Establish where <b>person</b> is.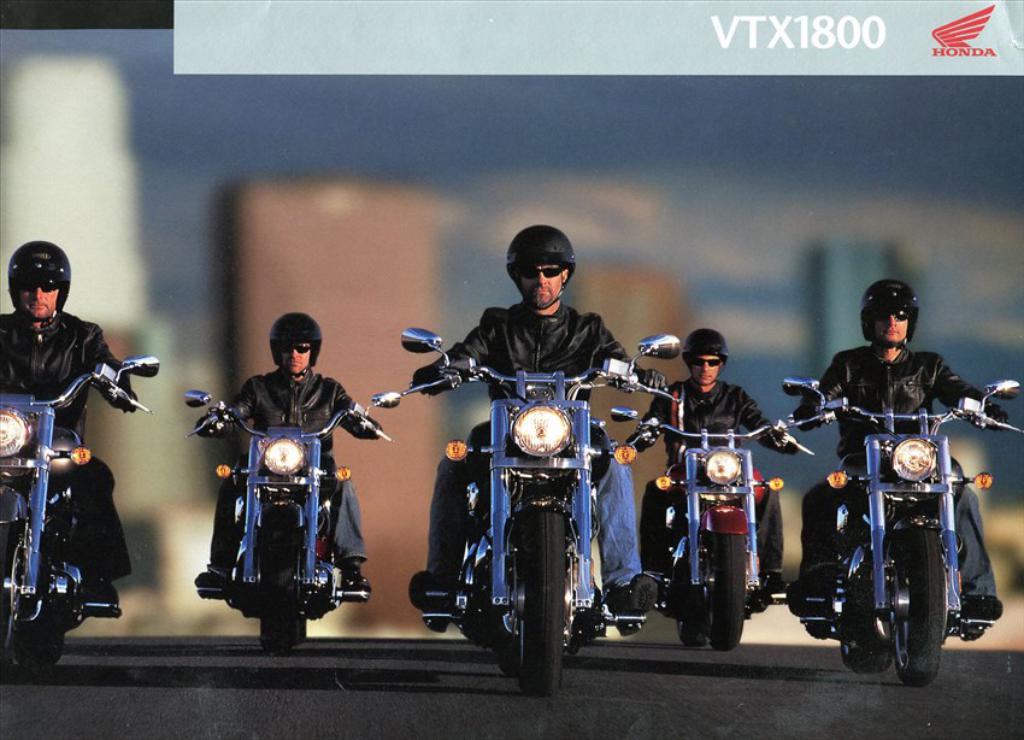
Established at [788, 272, 1014, 641].
